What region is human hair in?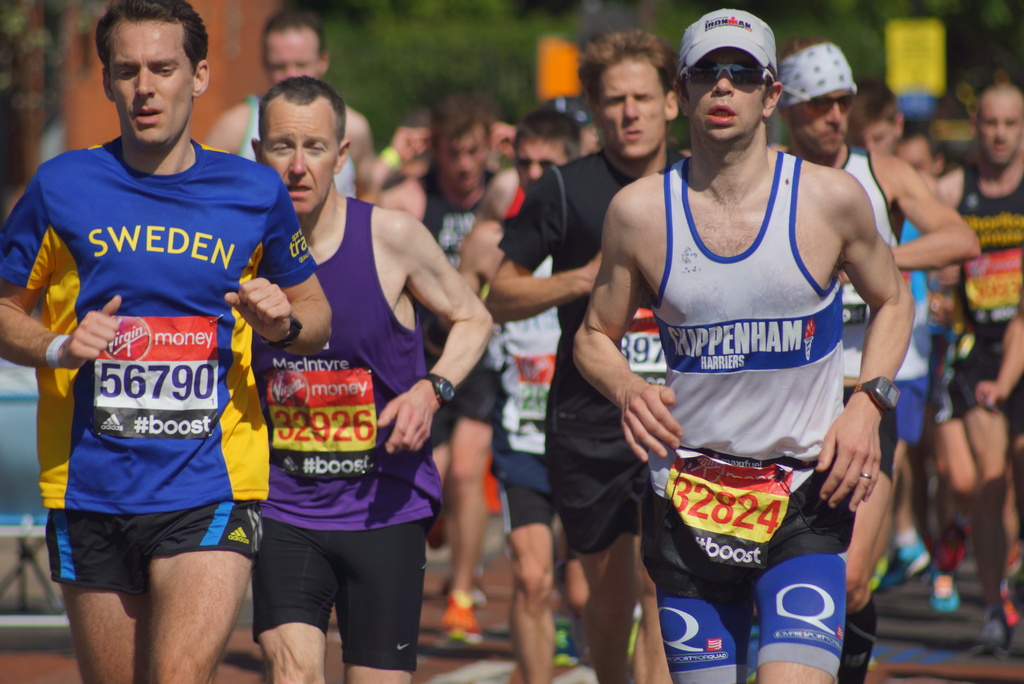
(left=580, top=29, right=679, bottom=104).
